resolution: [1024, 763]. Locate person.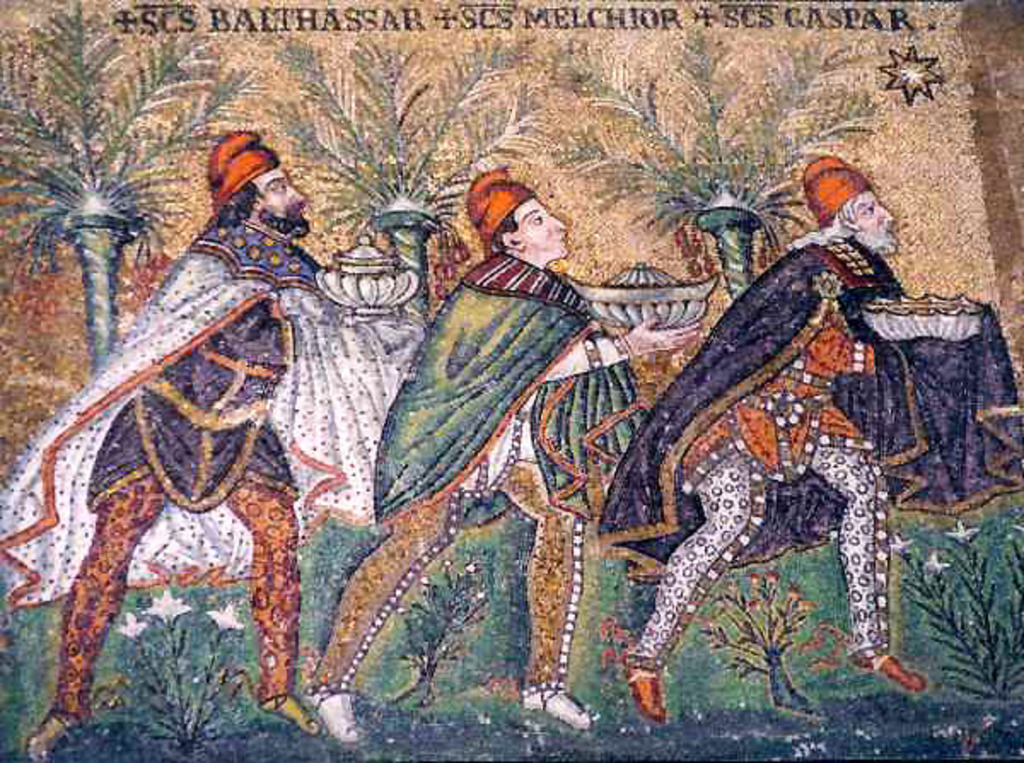
{"left": 628, "top": 147, "right": 918, "bottom": 753}.
